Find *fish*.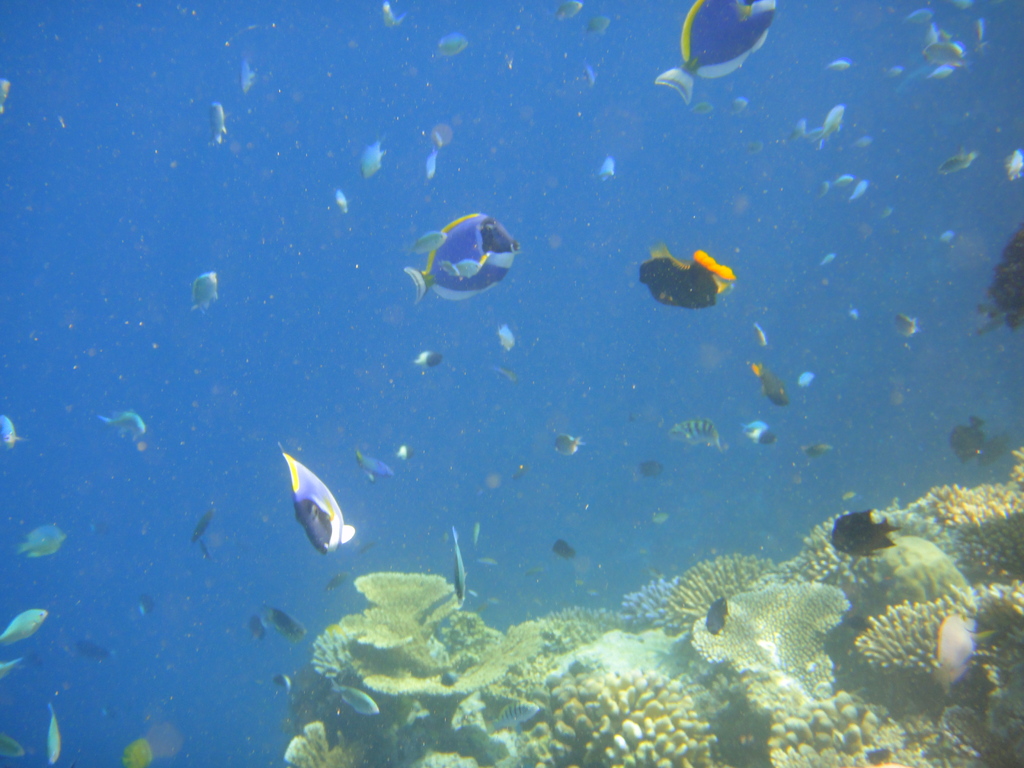
[x1=0, y1=611, x2=48, y2=648].
